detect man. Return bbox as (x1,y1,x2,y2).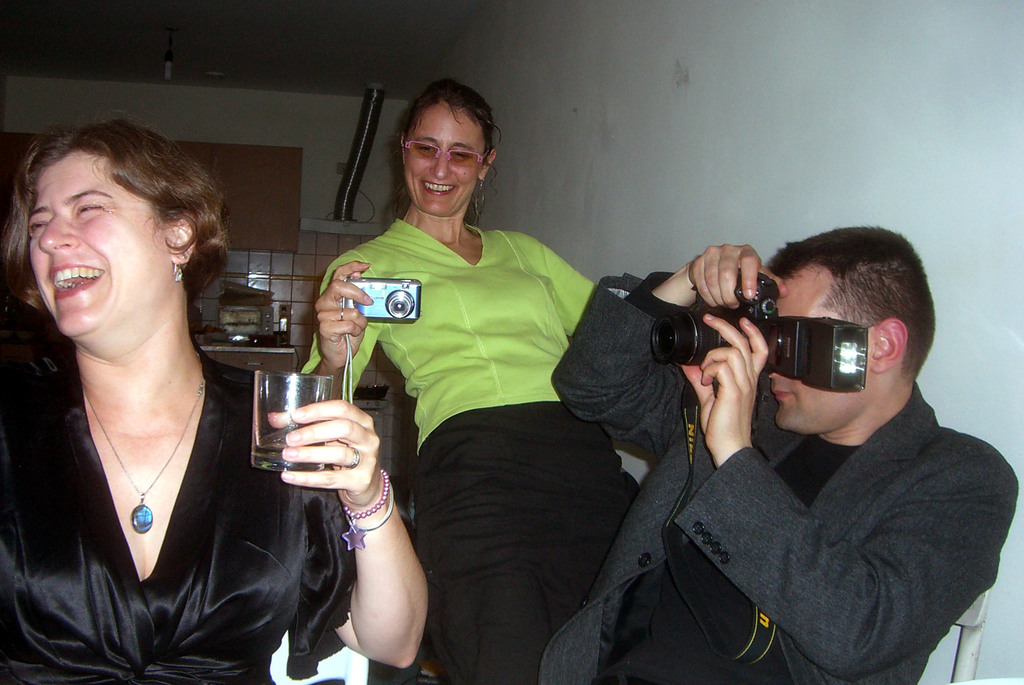
(538,226,1020,684).
